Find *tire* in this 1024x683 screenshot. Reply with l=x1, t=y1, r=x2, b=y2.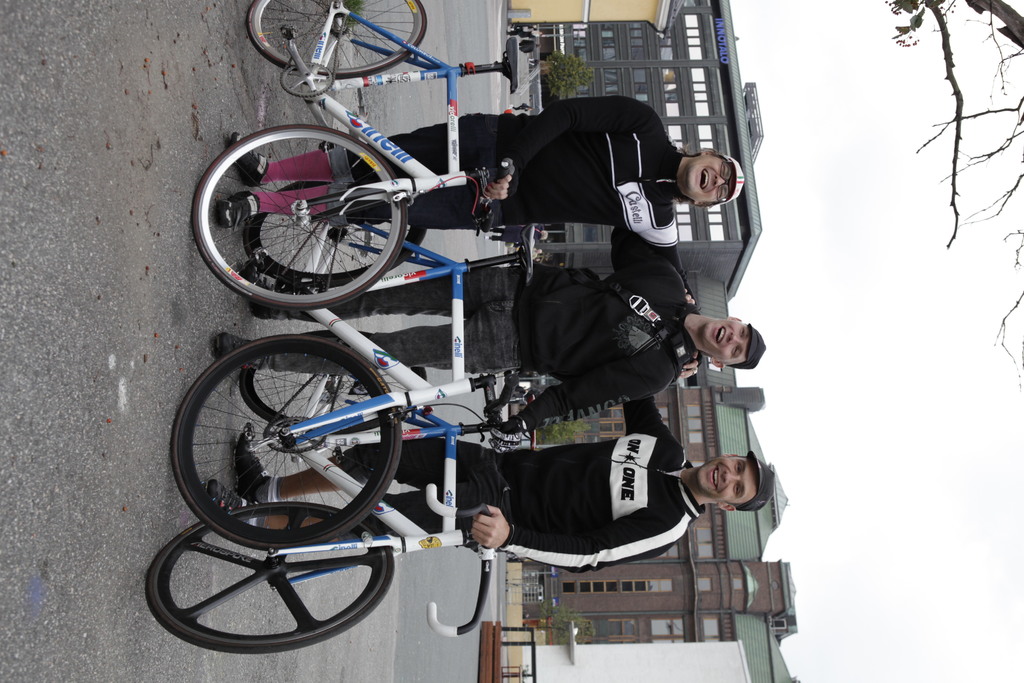
l=189, t=124, r=407, b=309.
